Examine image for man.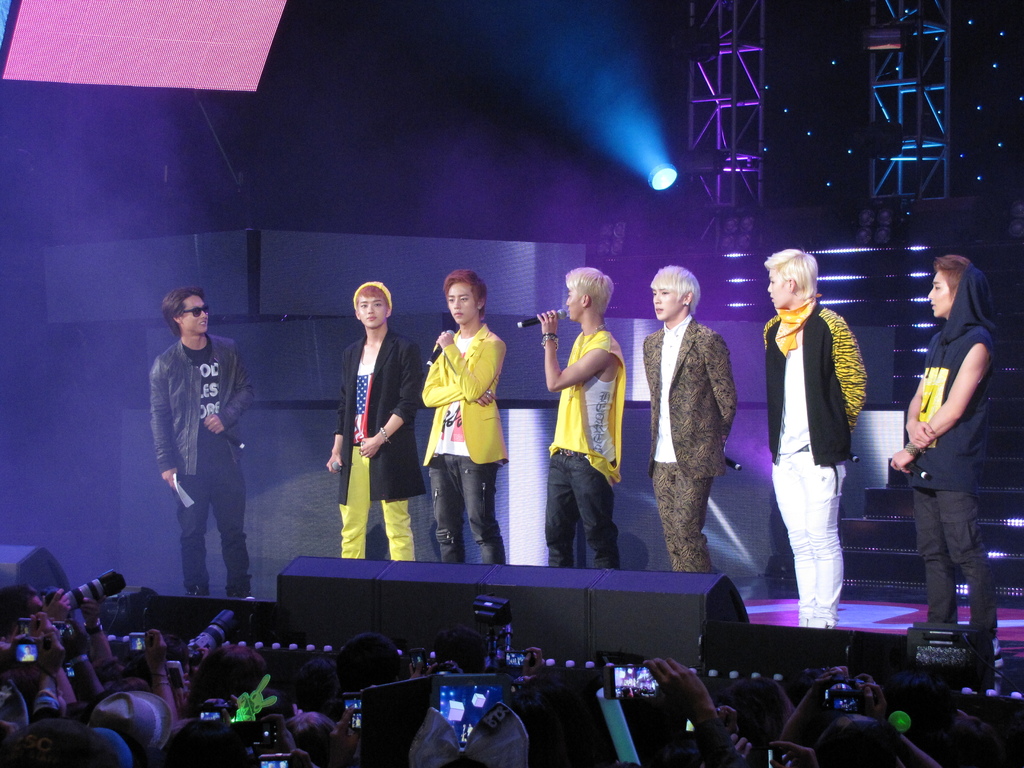
Examination result: 136, 290, 253, 611.
